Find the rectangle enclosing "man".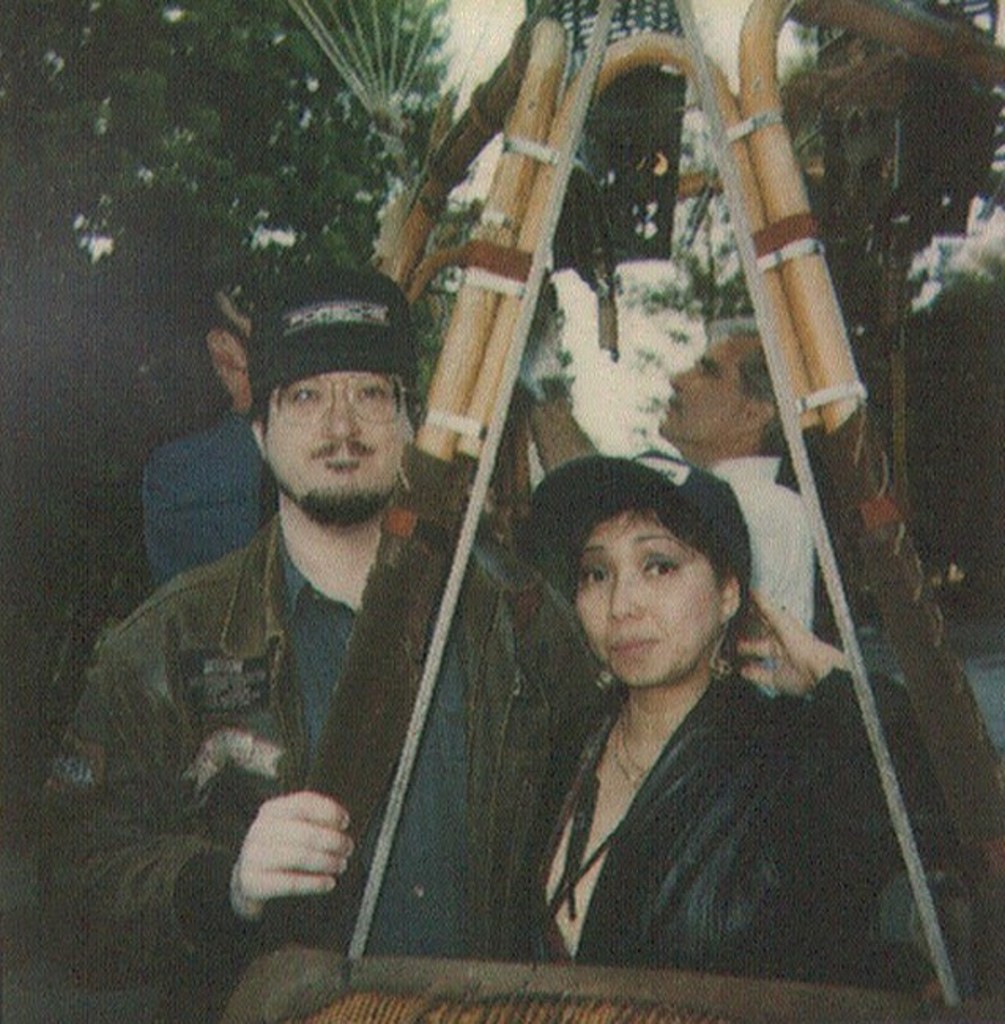
(539, 309, 847, 666).
